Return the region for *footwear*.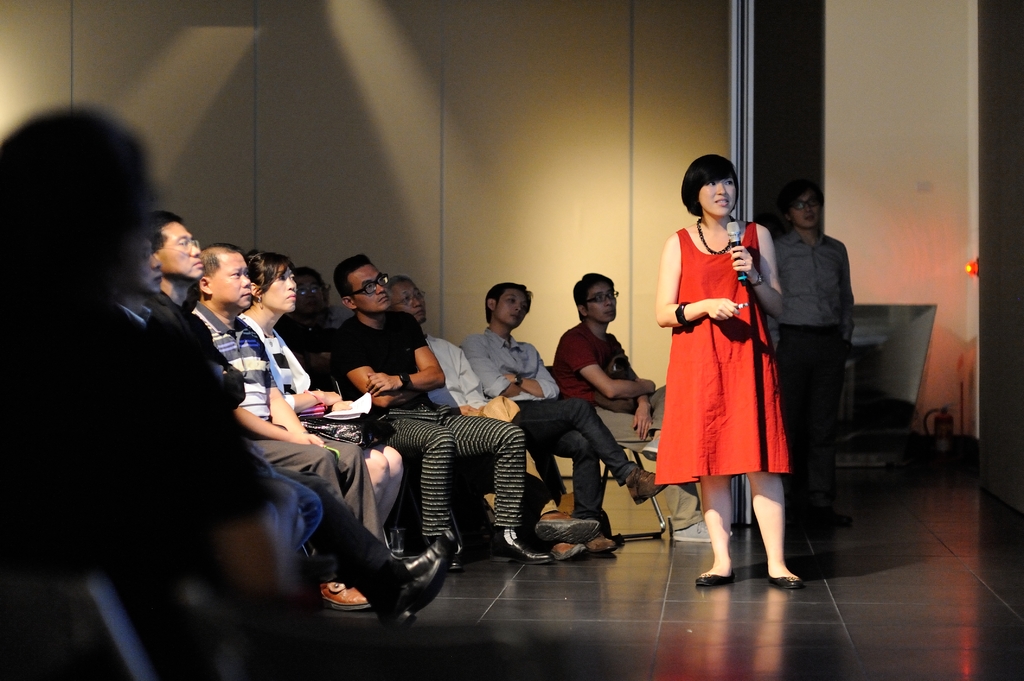
region(637, 435, 664, 462).
